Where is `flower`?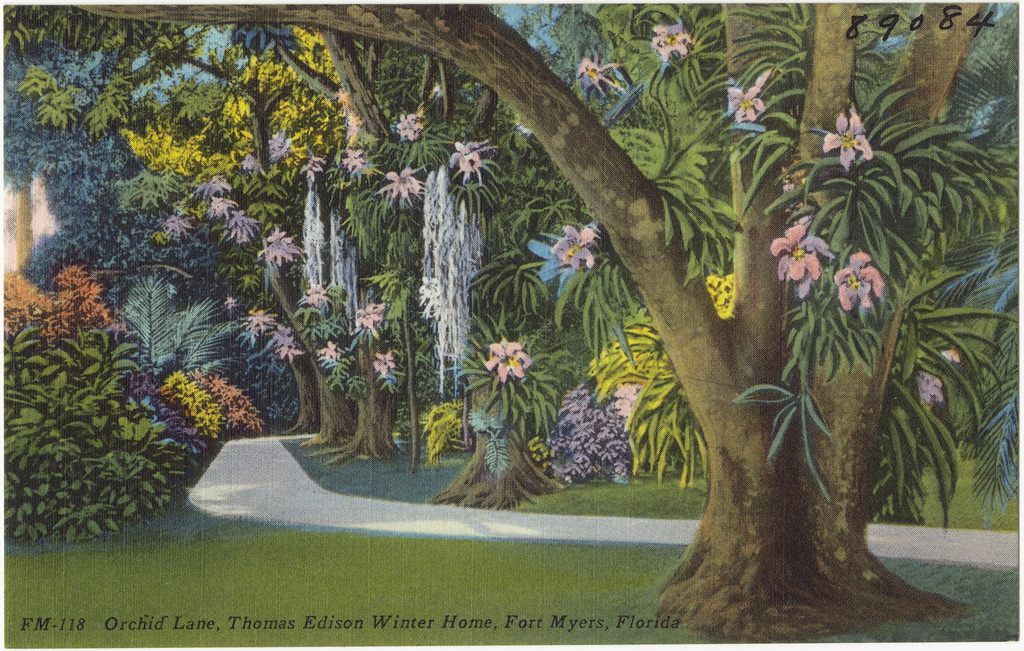
575:55:620:94.
